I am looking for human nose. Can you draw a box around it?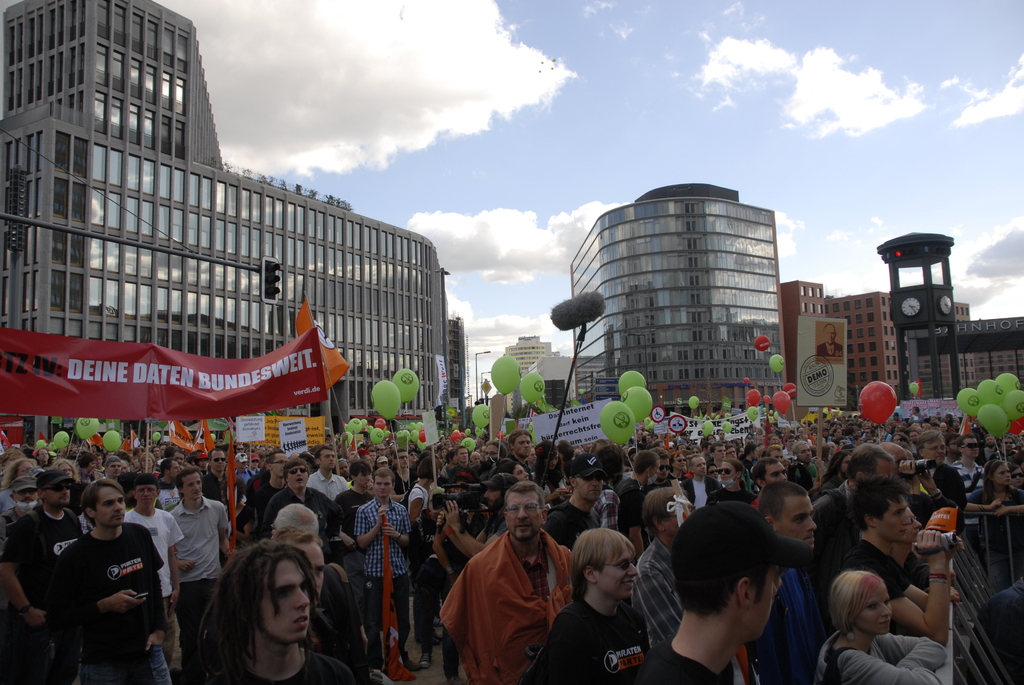
Sure, the bounding box is <box>808,519,817,531</box>.
